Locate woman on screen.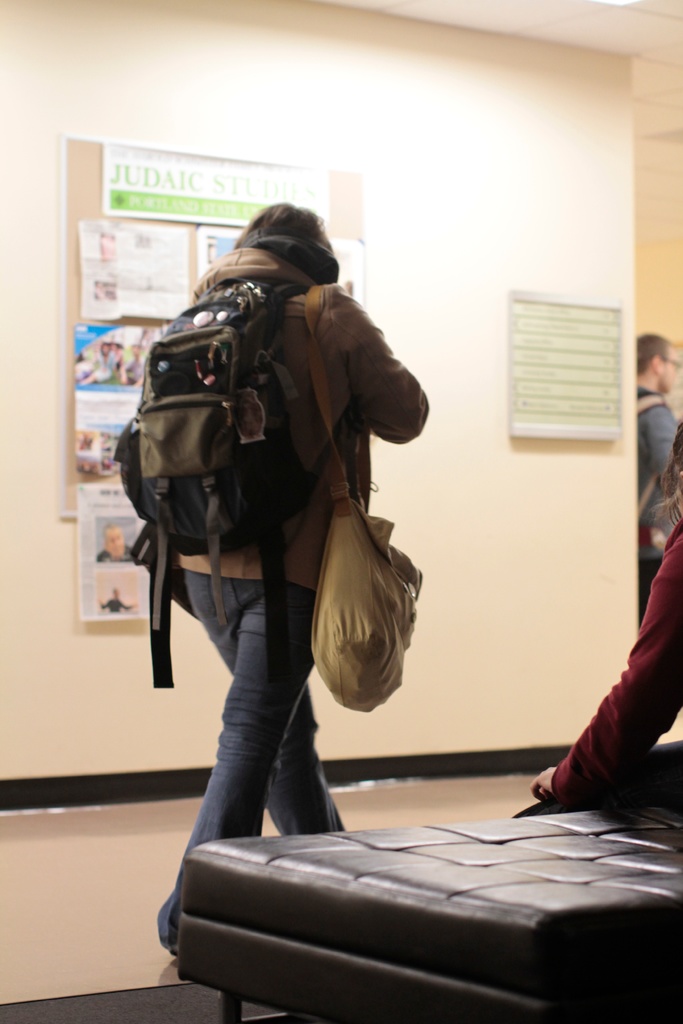
On screen at bbox=[136, 200, 436, 957].
